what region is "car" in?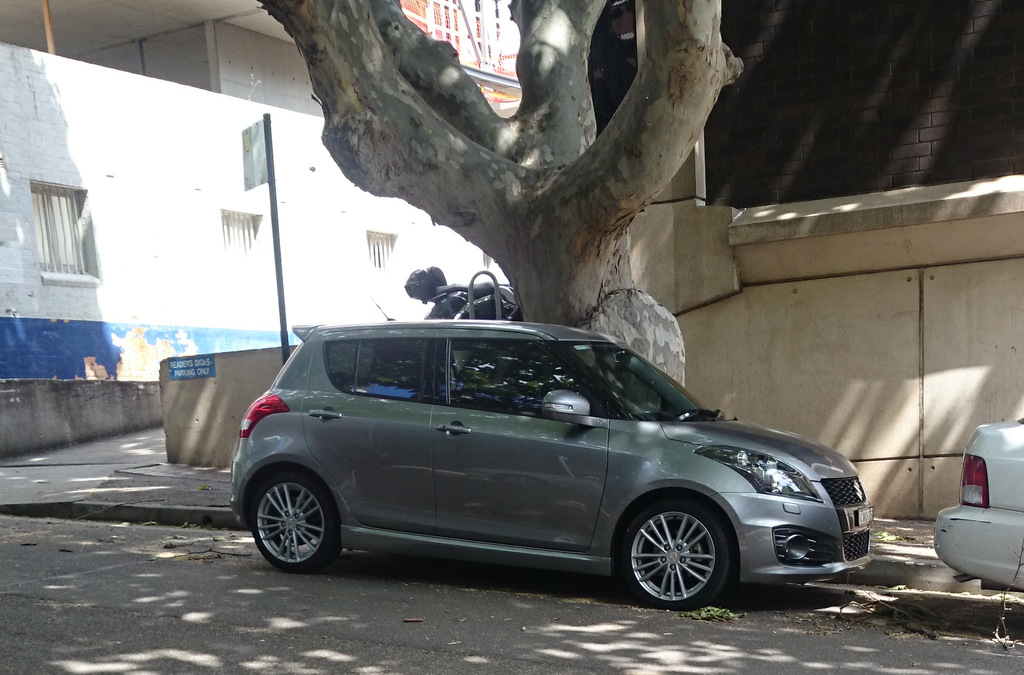
bbox(230, 296, 874, 614).
